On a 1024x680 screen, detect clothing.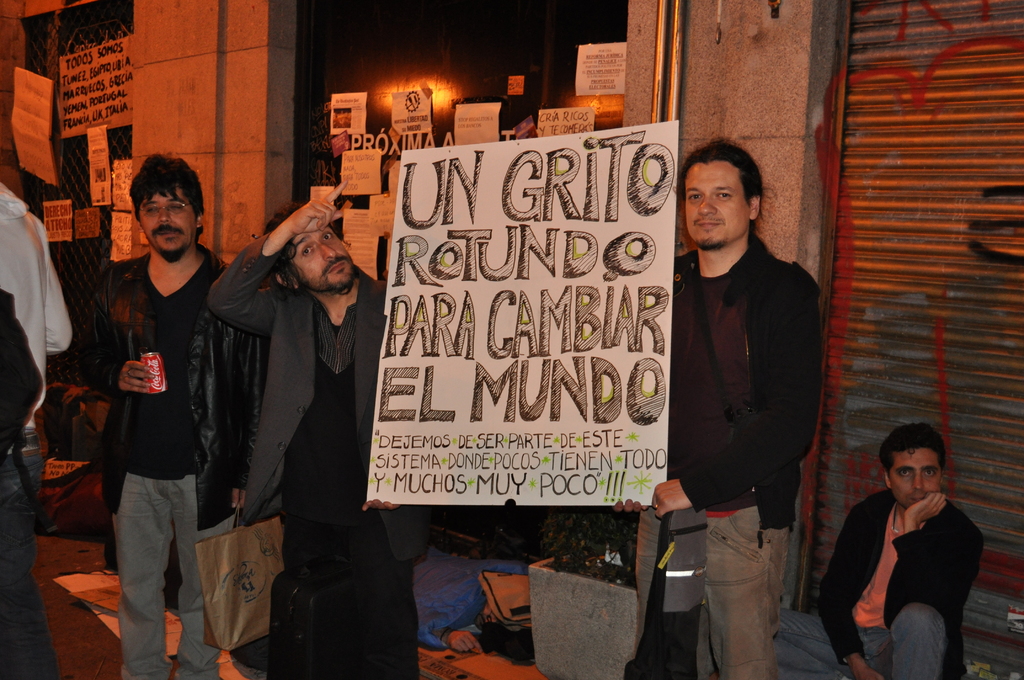
locate(772, 609, 941, 675).
